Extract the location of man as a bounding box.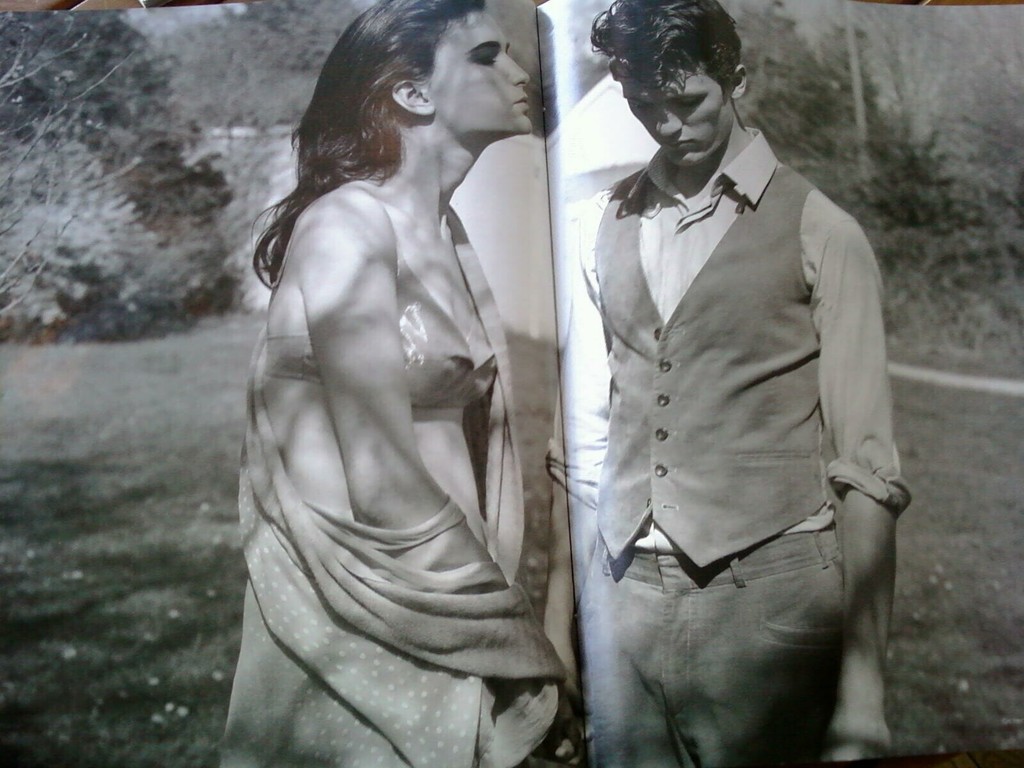
[546,14,908,767].
